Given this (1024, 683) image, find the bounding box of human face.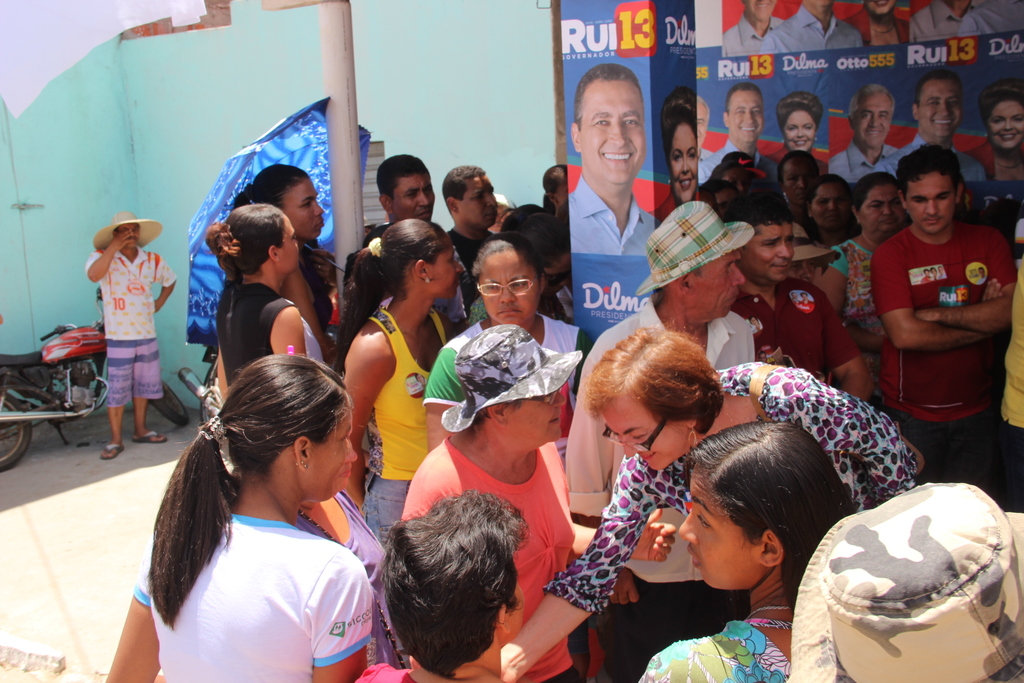
(729, 95, 758, 142).
